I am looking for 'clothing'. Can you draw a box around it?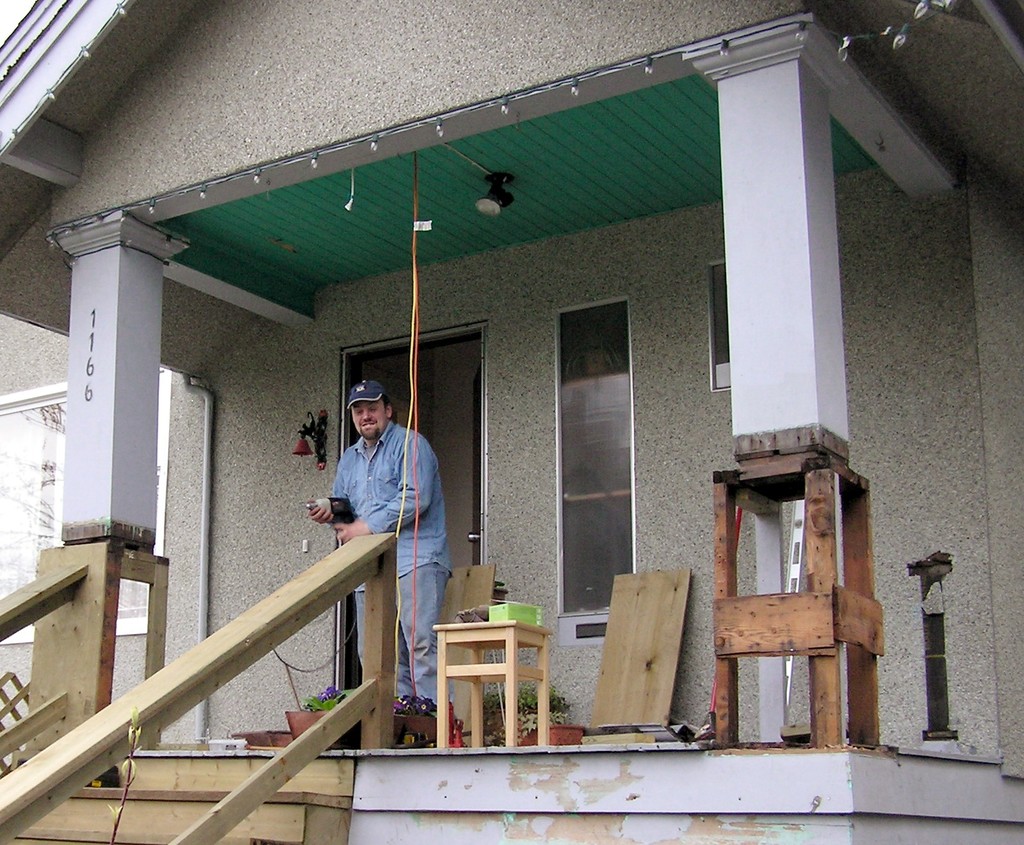
Sure, the bounding box is region(323, 415, 454, 713).
